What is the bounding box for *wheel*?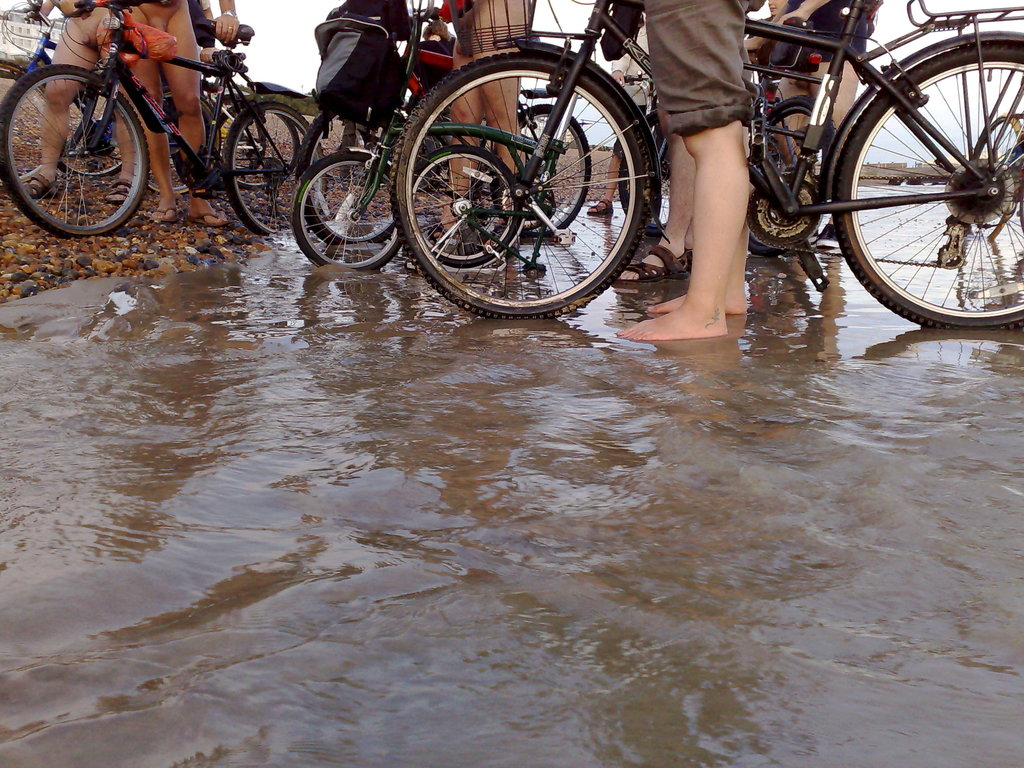
(x1=749, y1=93, x2=837, y2=250).
